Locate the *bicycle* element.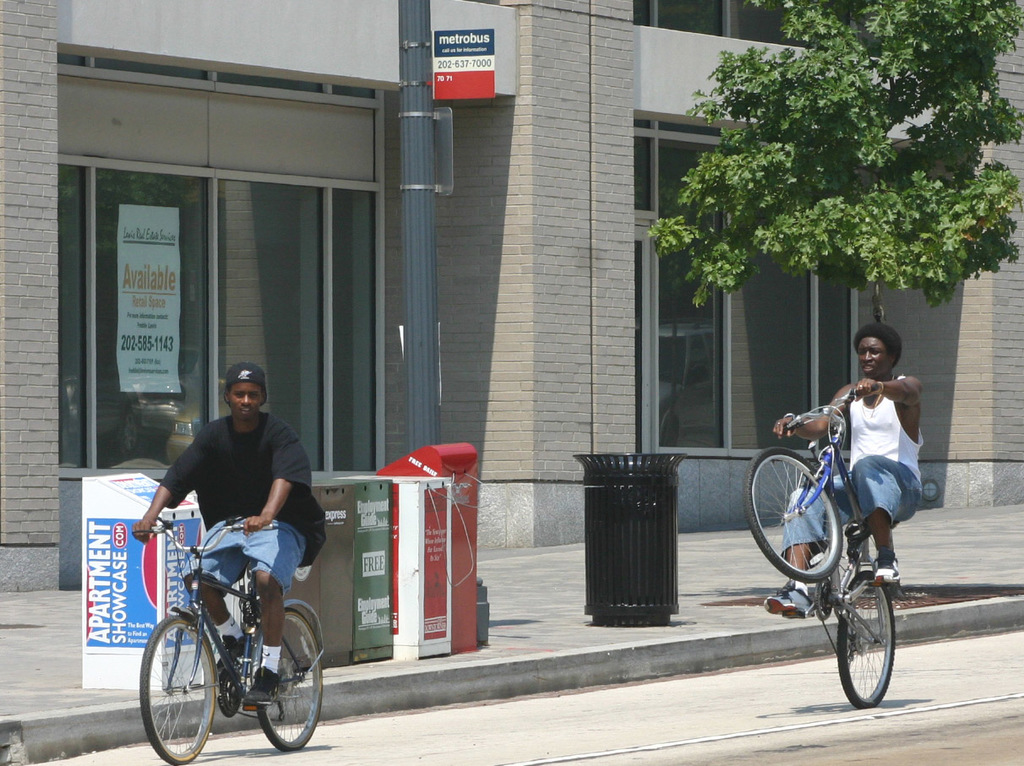
Element bbox: 130/513/324/765.
